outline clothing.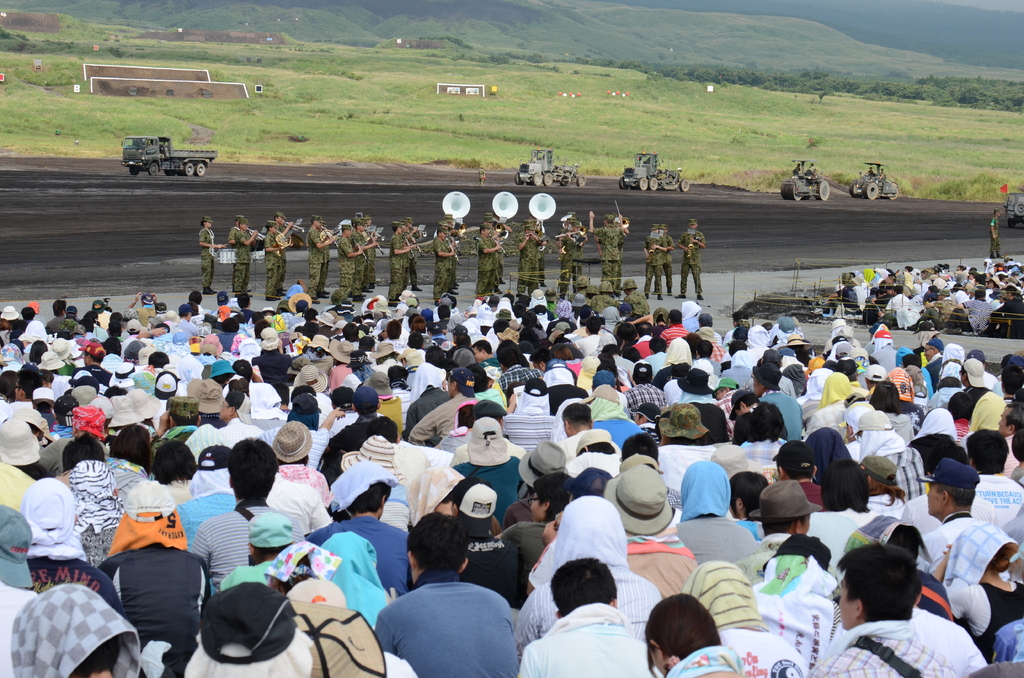
Outline: 327 529 390 636.
